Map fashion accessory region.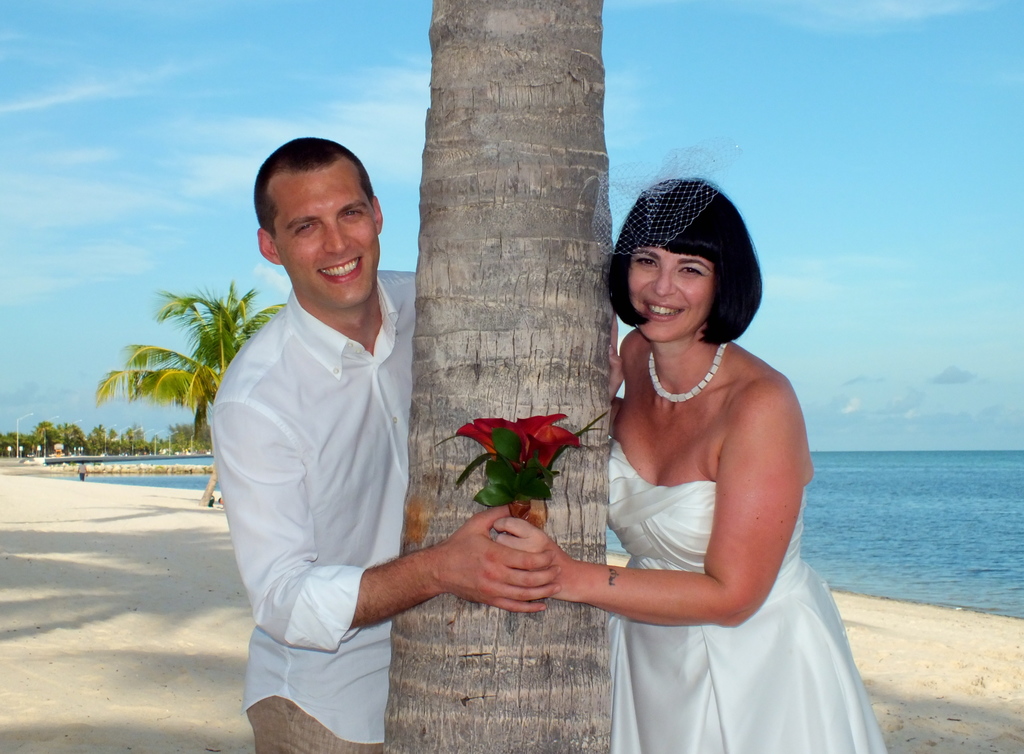
Mapped to select_region(647, 338, 728, 405).
